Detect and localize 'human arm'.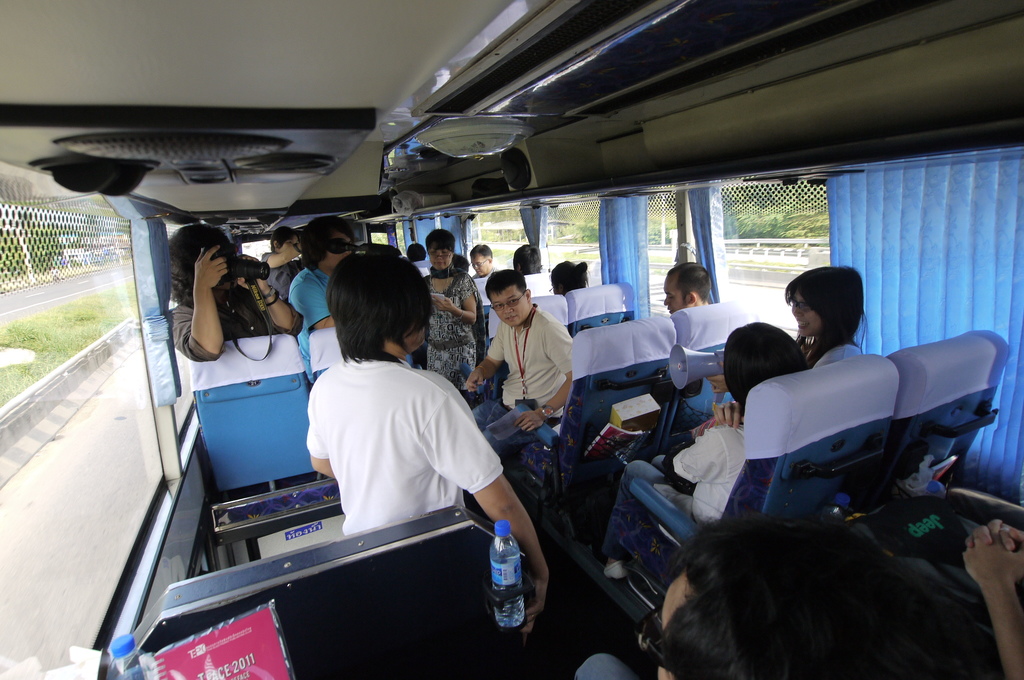
Localized at <region>284, 276, 336, 335</region>.
